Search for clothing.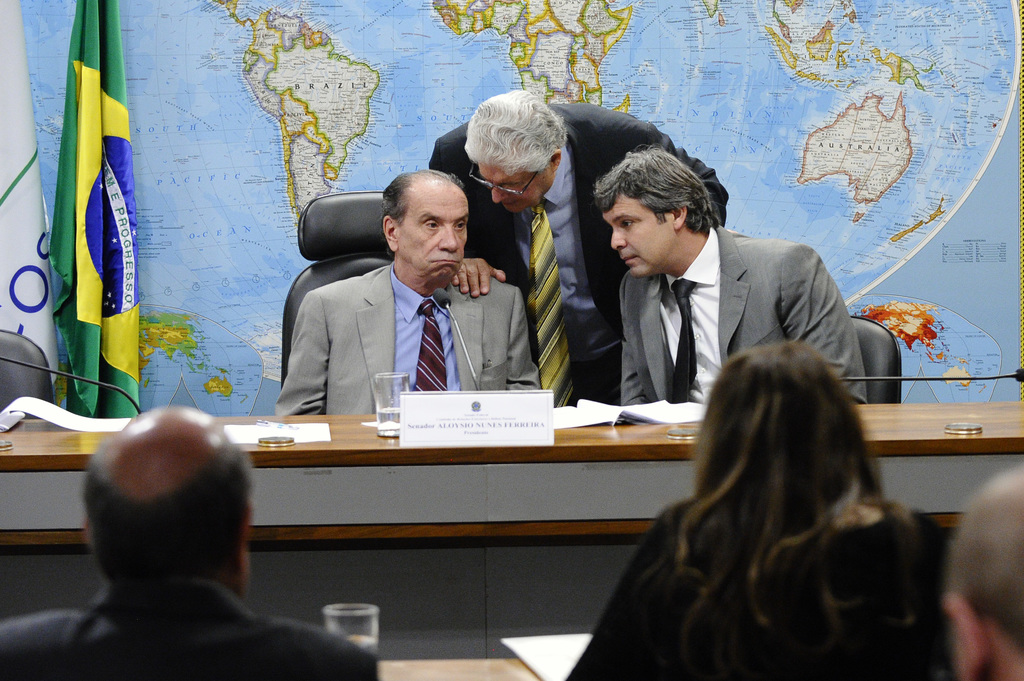
Found at [0,563,383,680].
